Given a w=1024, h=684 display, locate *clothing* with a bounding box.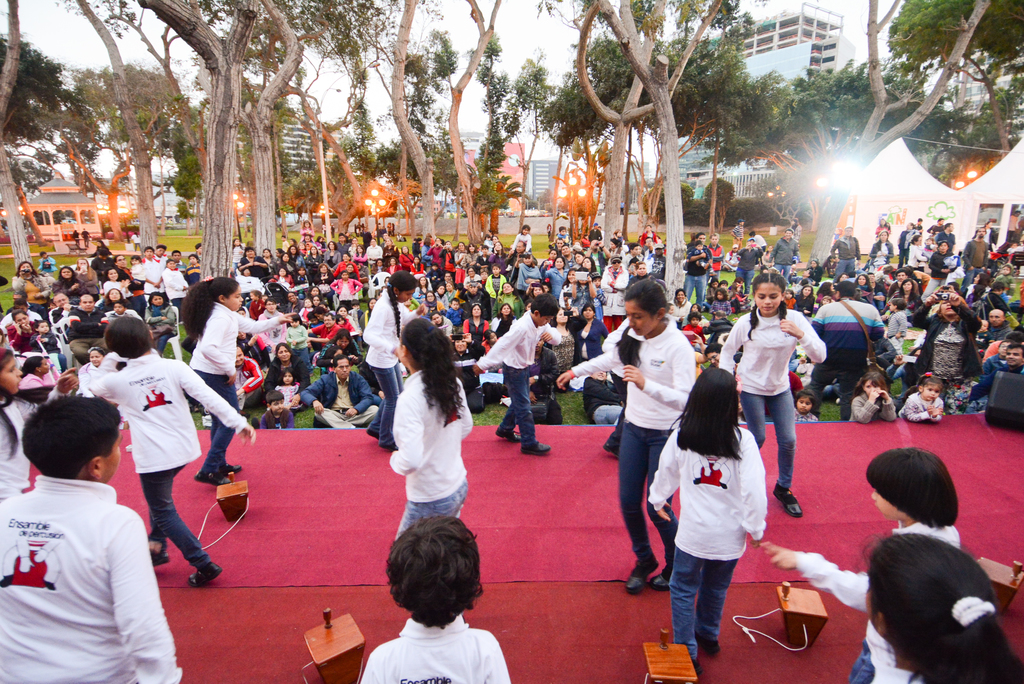
Located: 291,296,330,335.
